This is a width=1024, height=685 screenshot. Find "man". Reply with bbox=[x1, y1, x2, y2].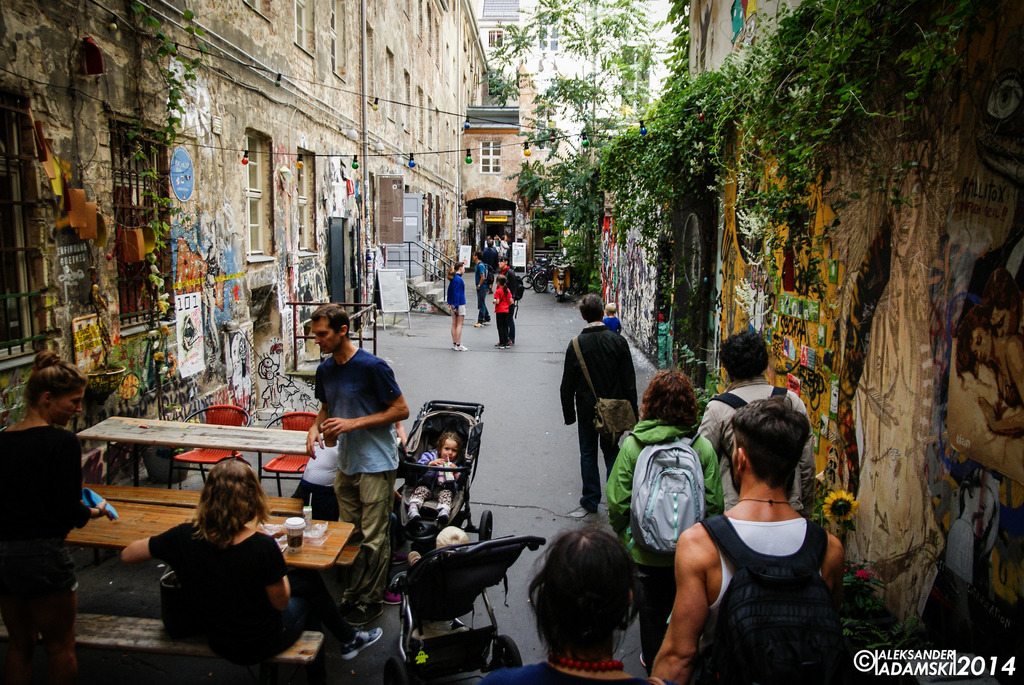
bbox=[472, 250, 490, 318].
